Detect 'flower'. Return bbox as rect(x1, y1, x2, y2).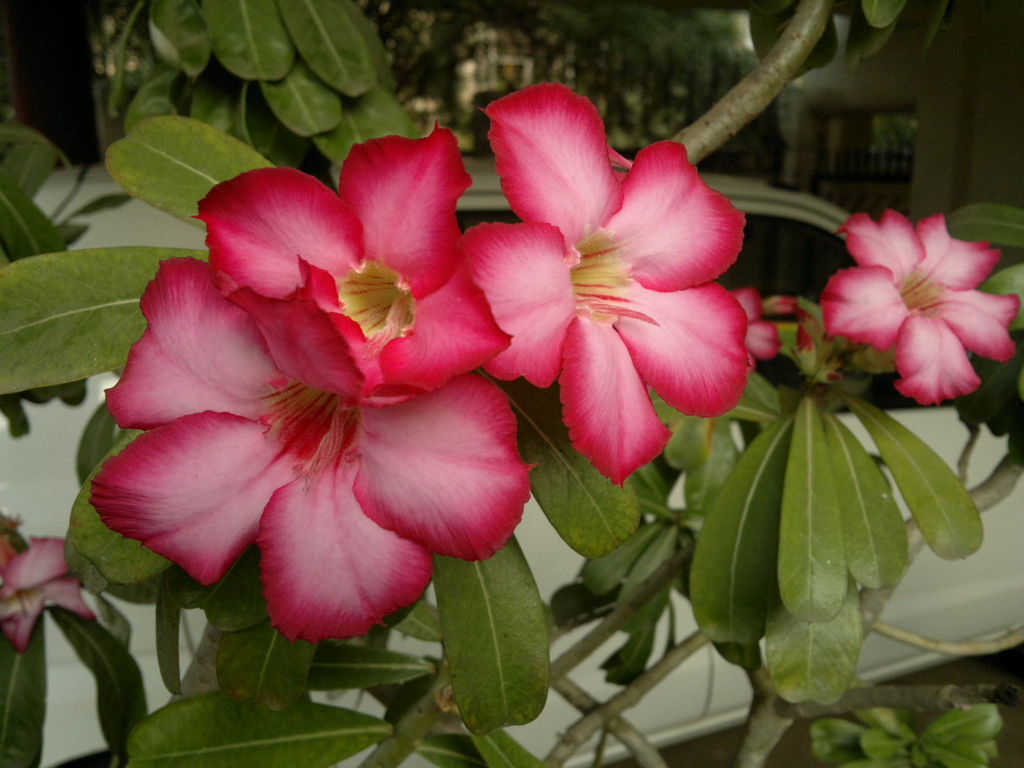
rect(813, 207, 1021, 404).
